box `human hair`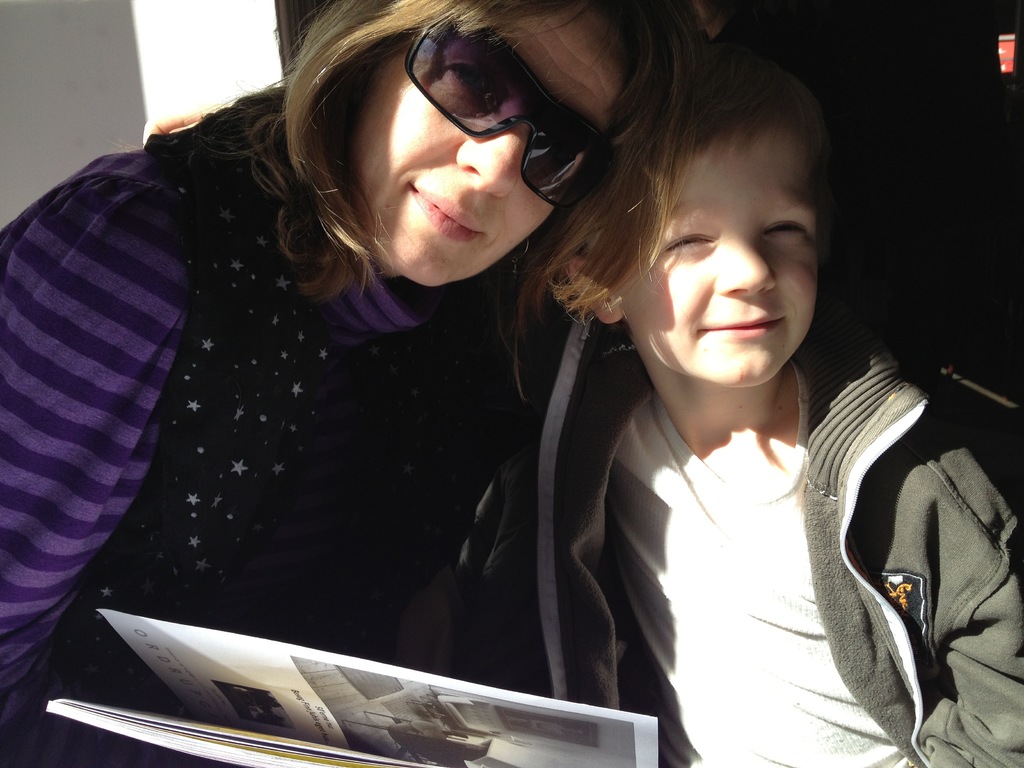
<bbox>211, 1, 706, 334</bbox>
